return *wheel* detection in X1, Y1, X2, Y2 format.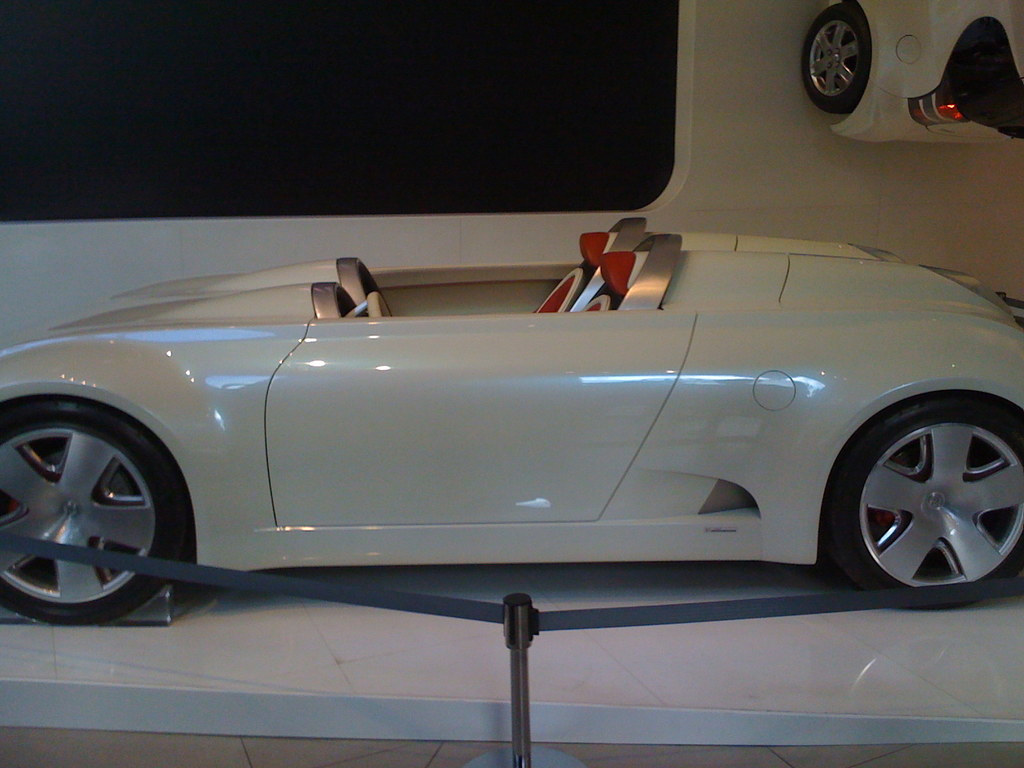
0, 396, 187, 626.
